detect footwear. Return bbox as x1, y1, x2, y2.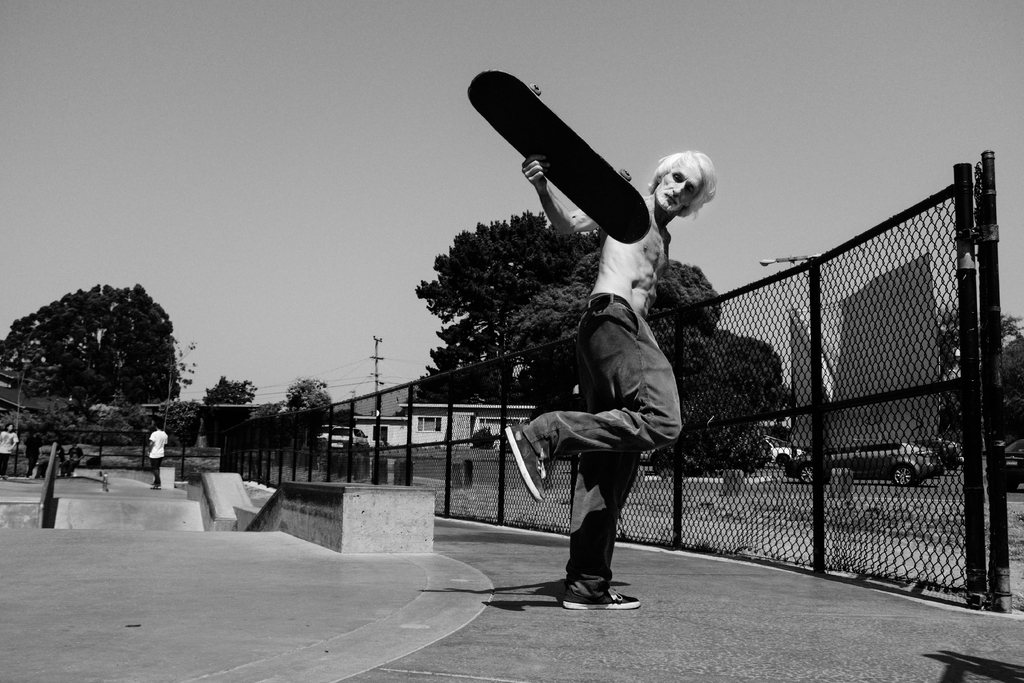
557, 575, 641, 614.
